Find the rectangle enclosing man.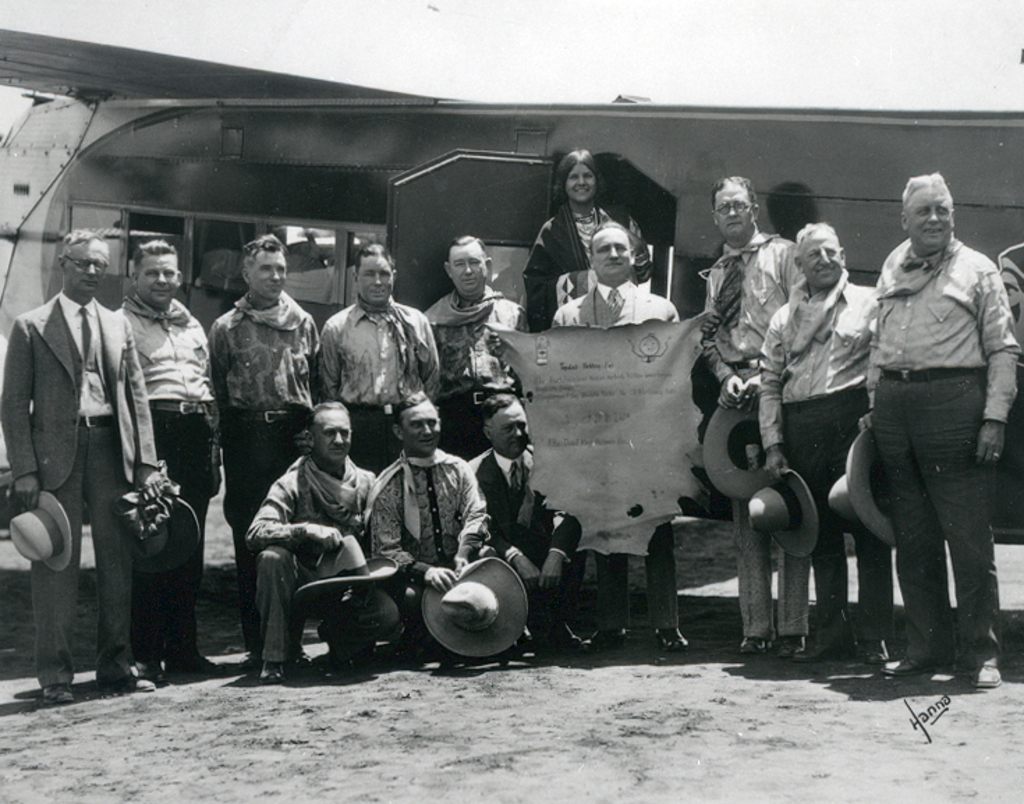
box=[240, 403, 376, 691].
